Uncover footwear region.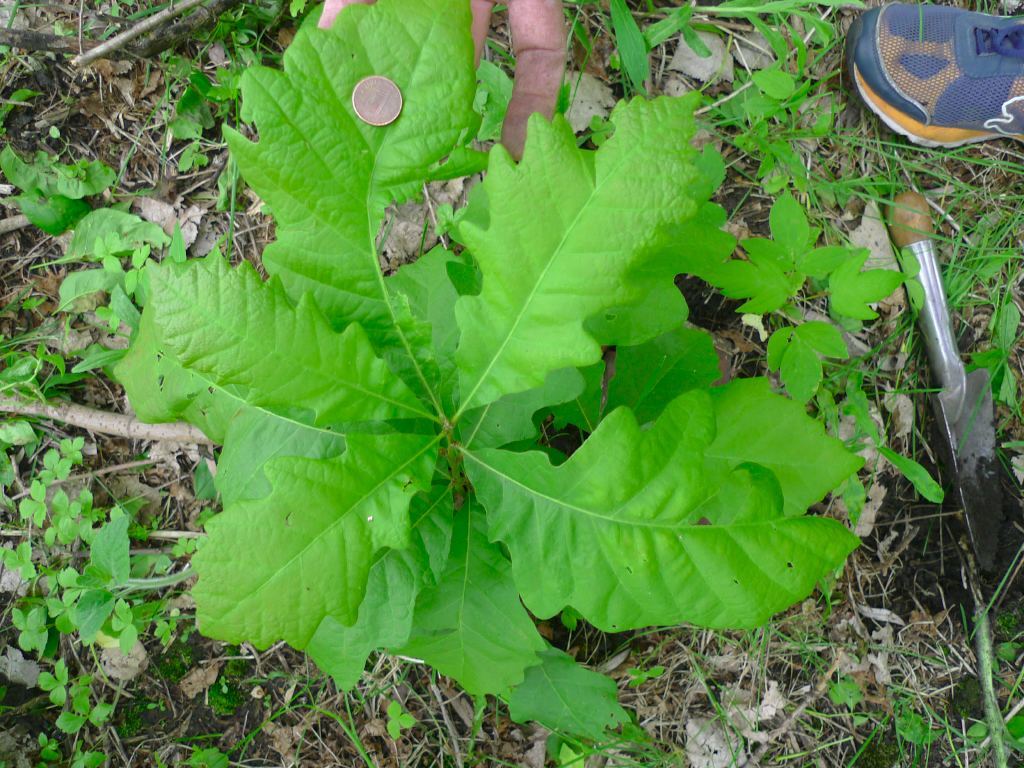
Uncovered: region(838, 0, 1023, 156).
